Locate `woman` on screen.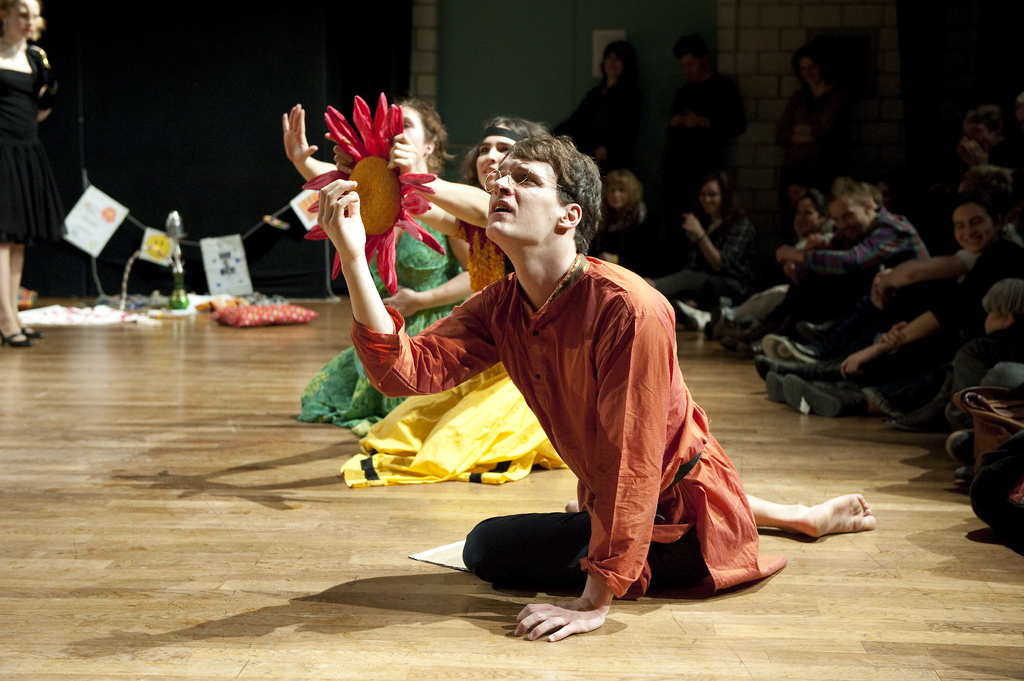
On screen at 599,167,643,226.
